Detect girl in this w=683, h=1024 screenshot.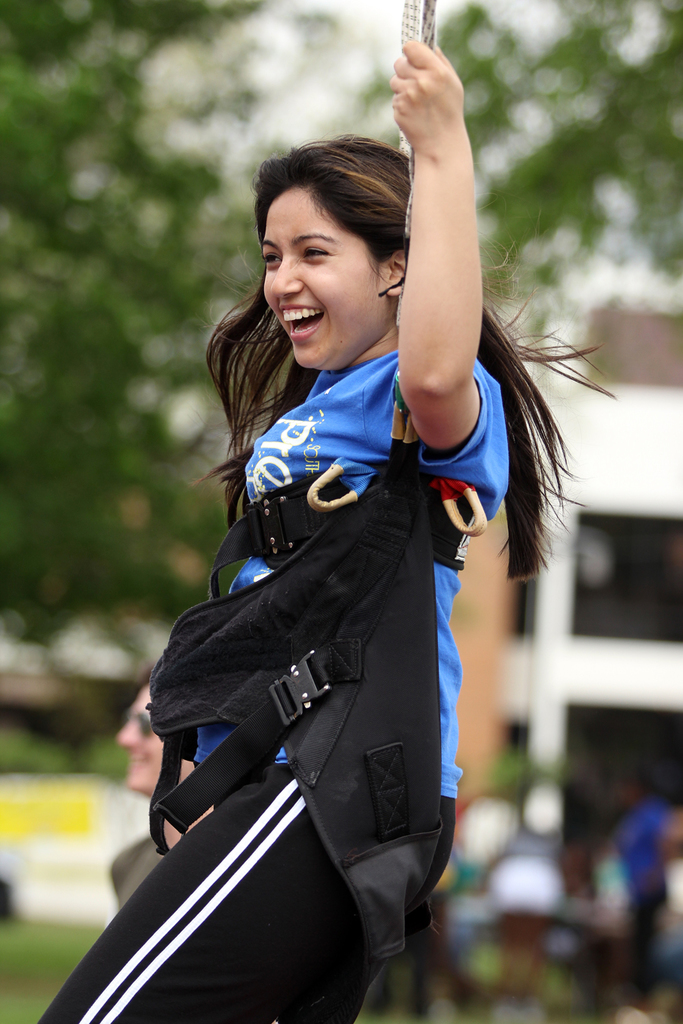
Detection: box=[41, 36, 618, 1023].
